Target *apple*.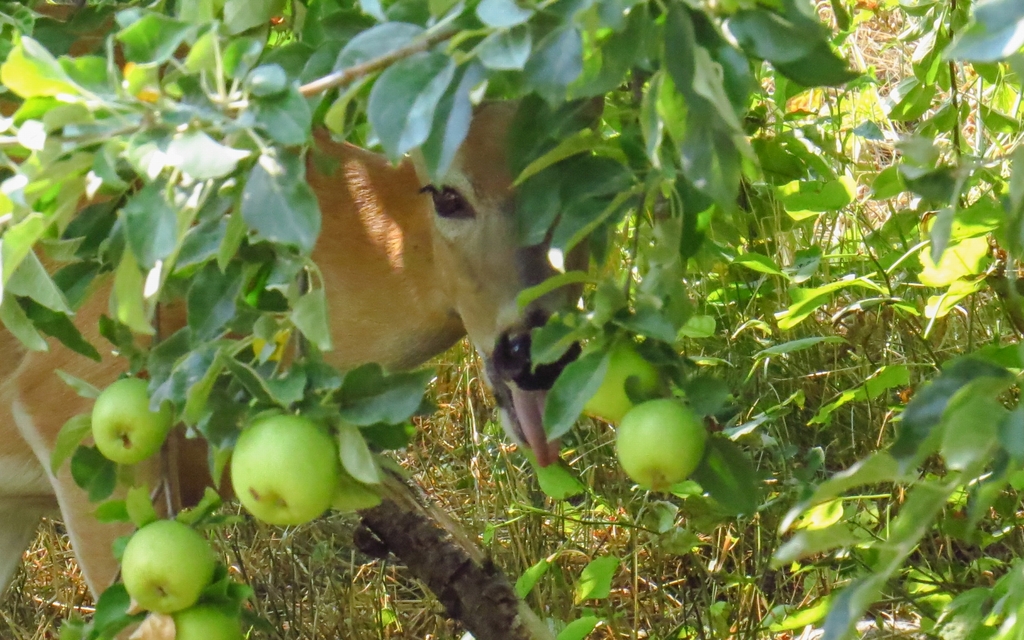
Target region: box(92, 381, 175, 465).
